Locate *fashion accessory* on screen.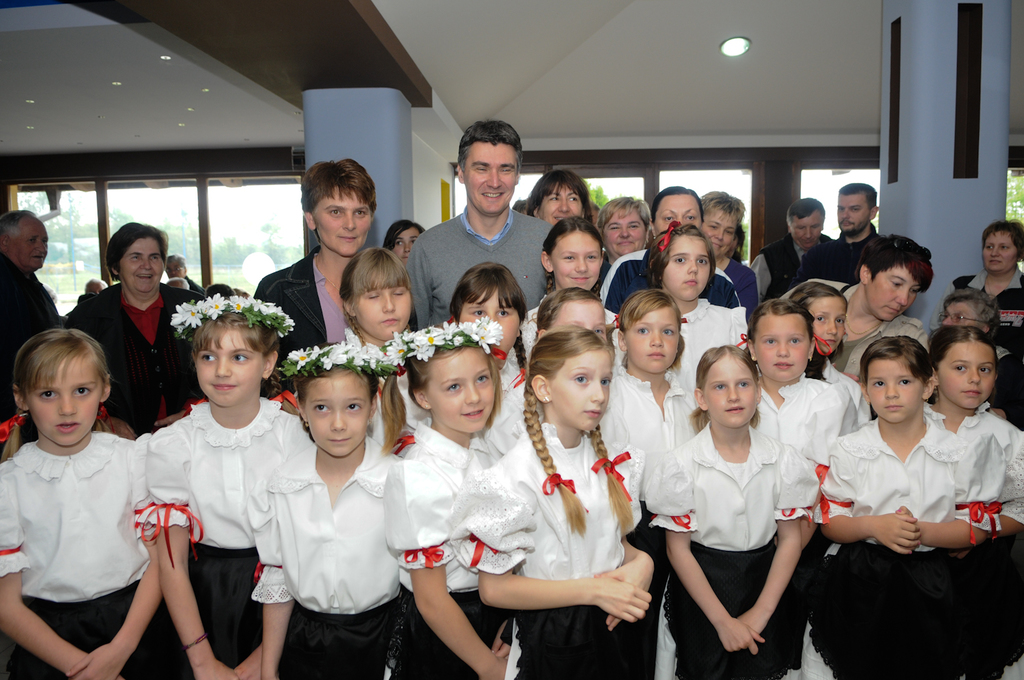
On screen at x1=748, y1=354, x2=760, y2=362.
